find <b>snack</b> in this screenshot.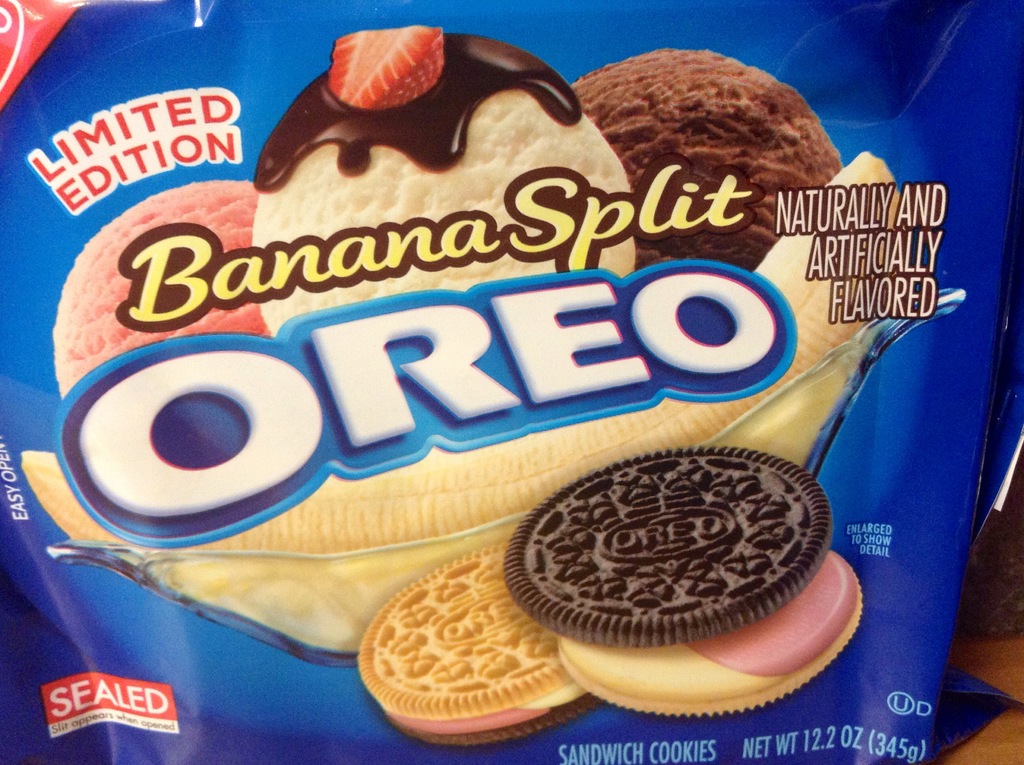
The bounding box for <b>snack</b> is 357, 541, 600, 745.
